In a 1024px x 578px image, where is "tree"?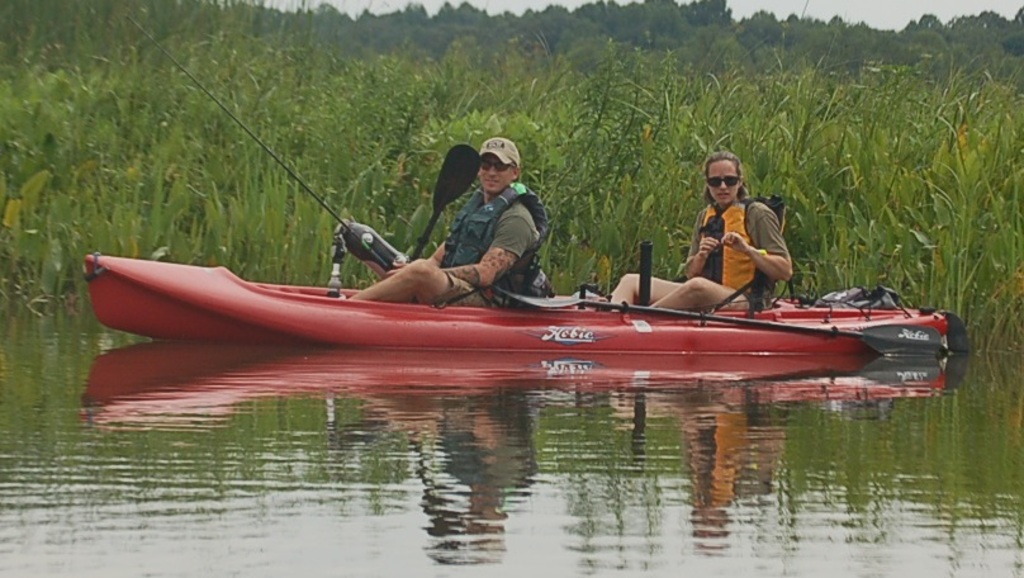
432/0/458/33.
